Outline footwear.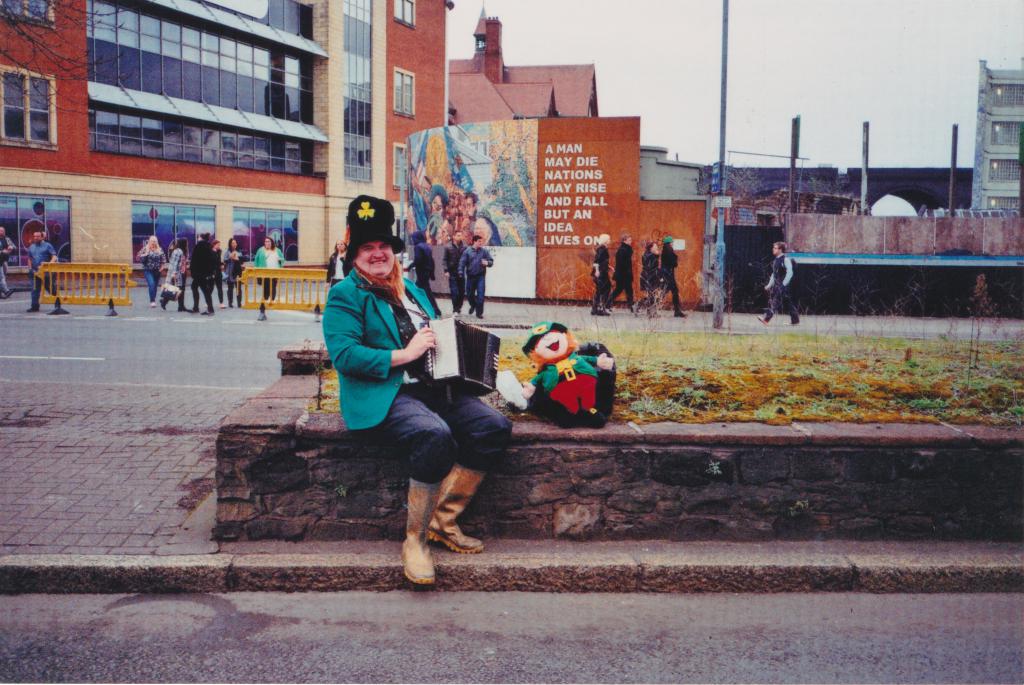
Outline: box(27, 303, 36, 312).
